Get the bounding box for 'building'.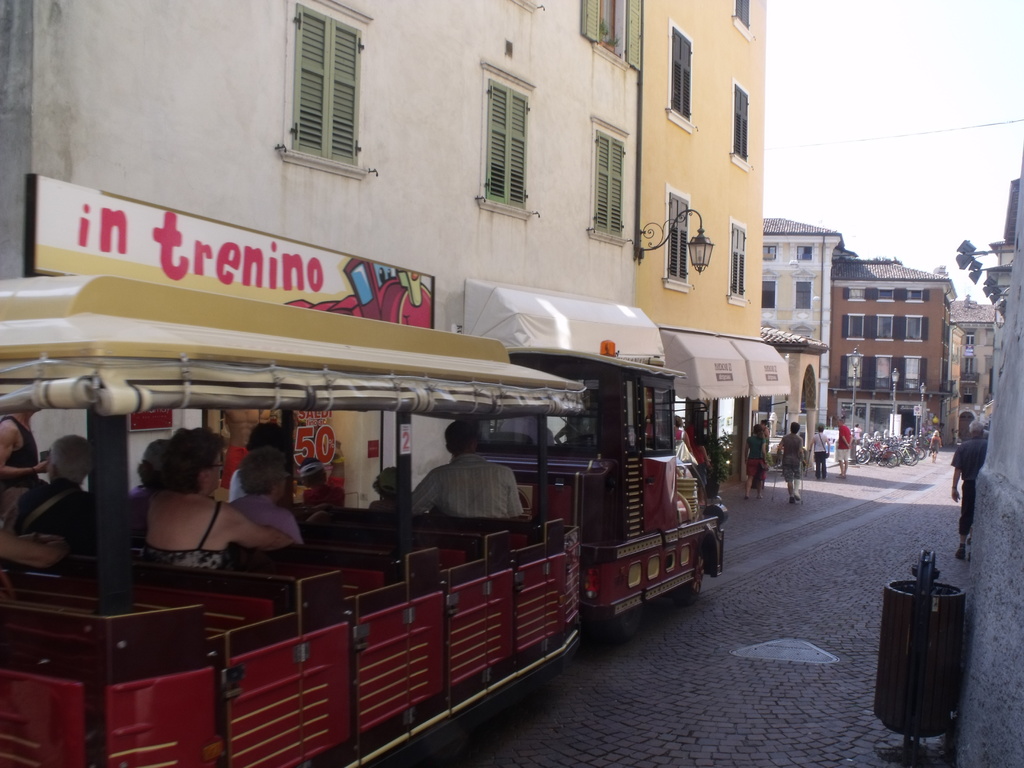
crop(764, 214, 846, 424).
